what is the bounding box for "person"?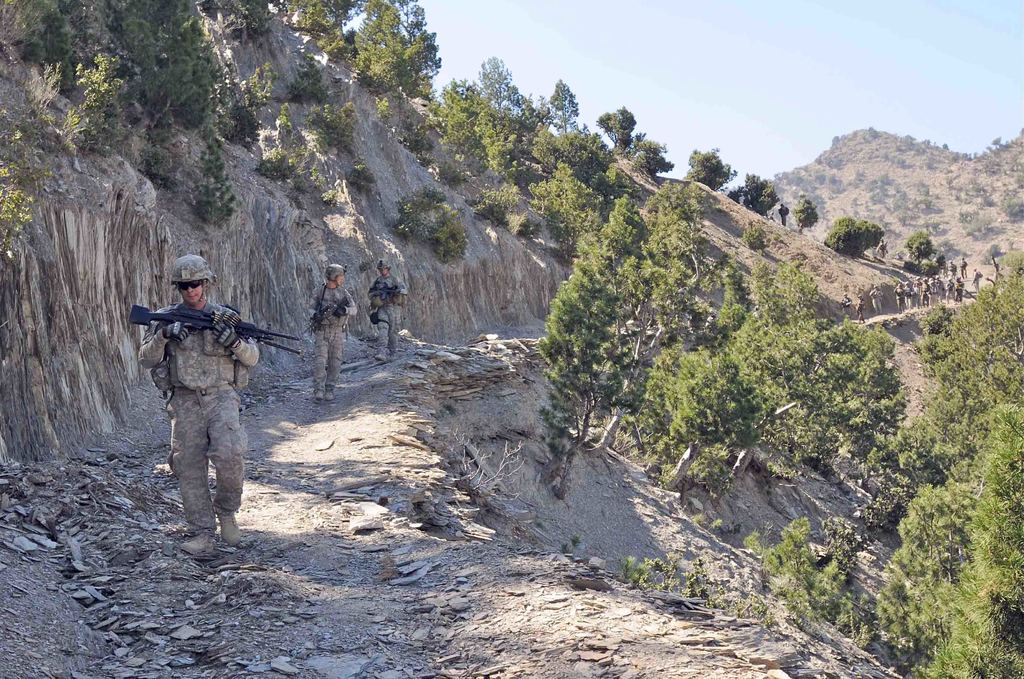
(136,254,261,555).
